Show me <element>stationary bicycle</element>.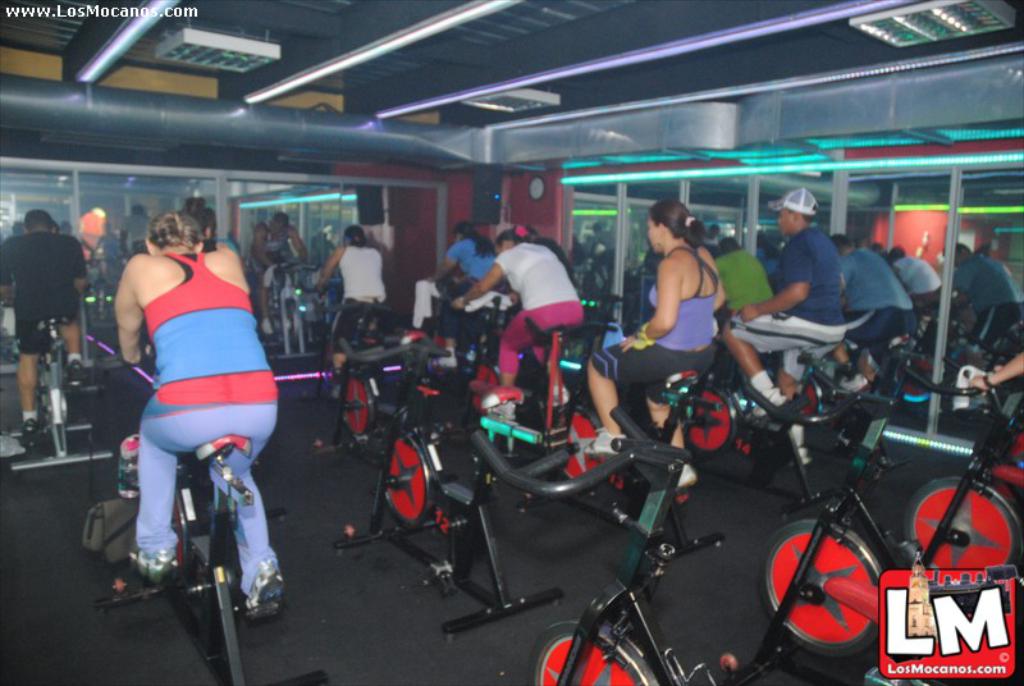
<element>stationary bicycle</element> is here: 737/360/1023/685.
